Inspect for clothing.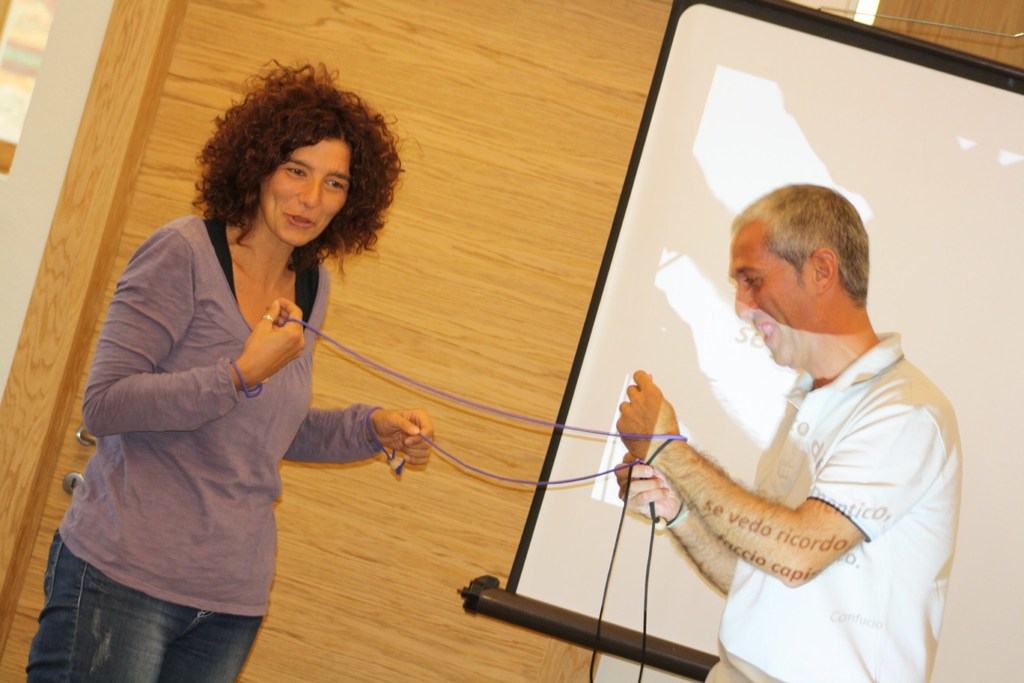
Inspection: <bbox>688, 347, 969, 682</bbox>.
